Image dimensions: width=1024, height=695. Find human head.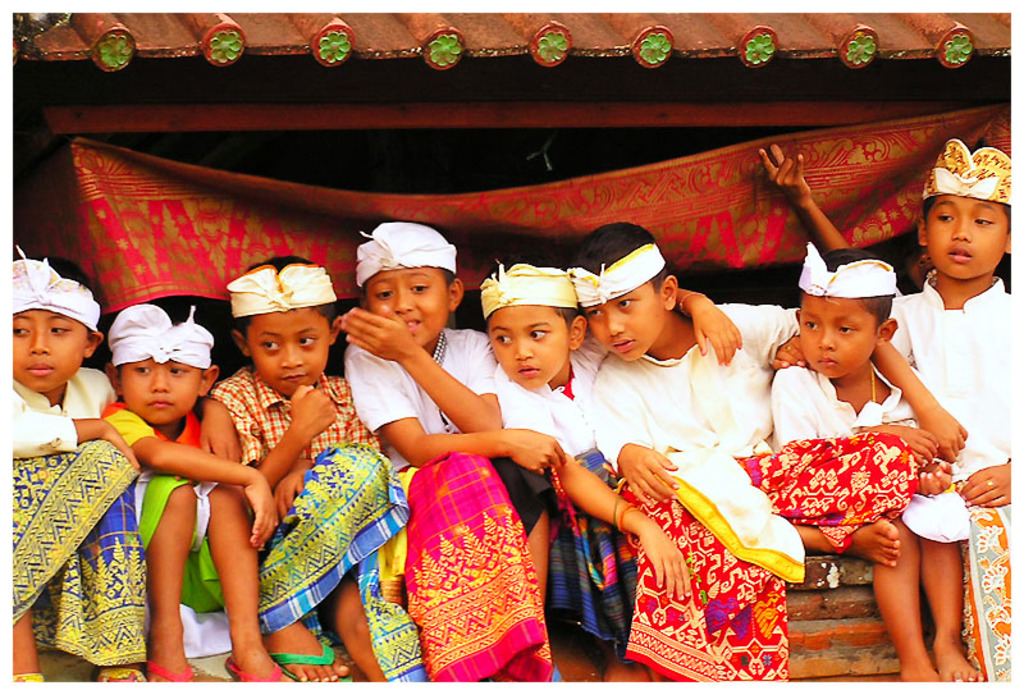
<bbox>214, 269, 332, 402</bbox>.
